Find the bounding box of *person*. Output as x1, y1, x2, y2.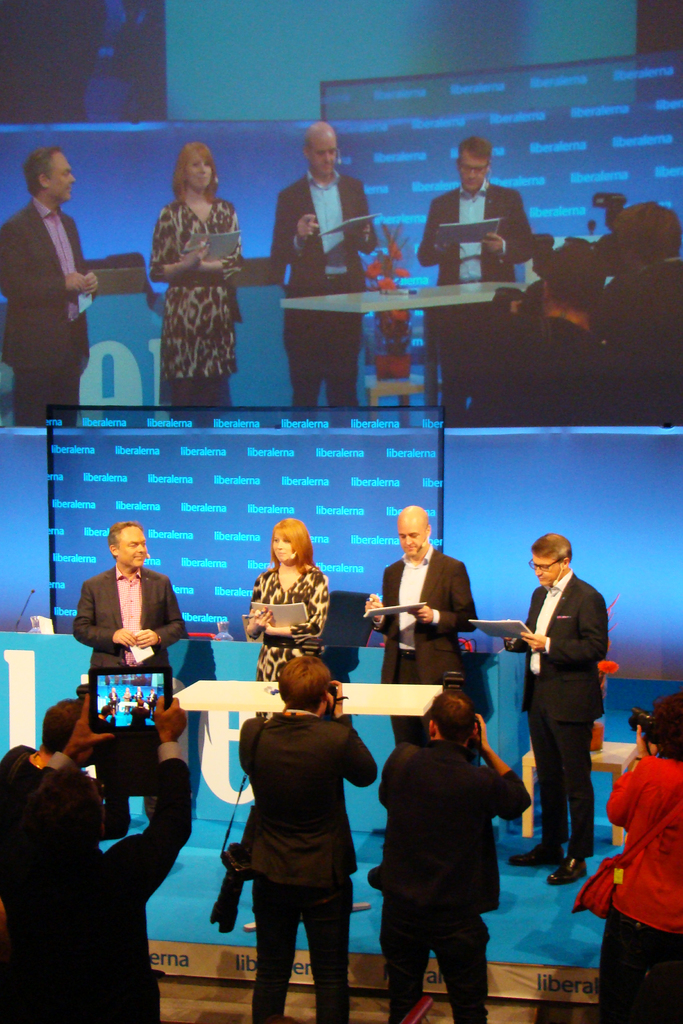
605, 204, 682, 422.
